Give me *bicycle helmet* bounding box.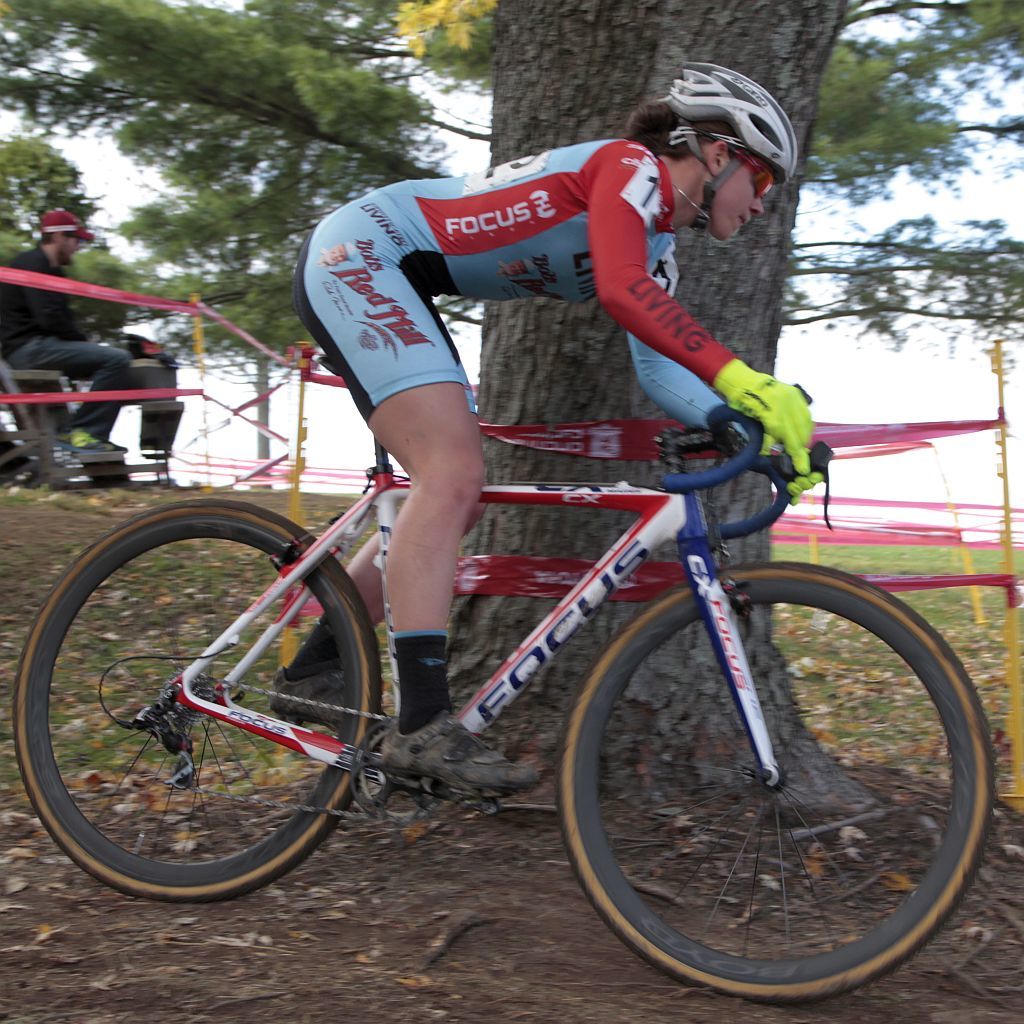
bbox(662, 70, 786, 189).
